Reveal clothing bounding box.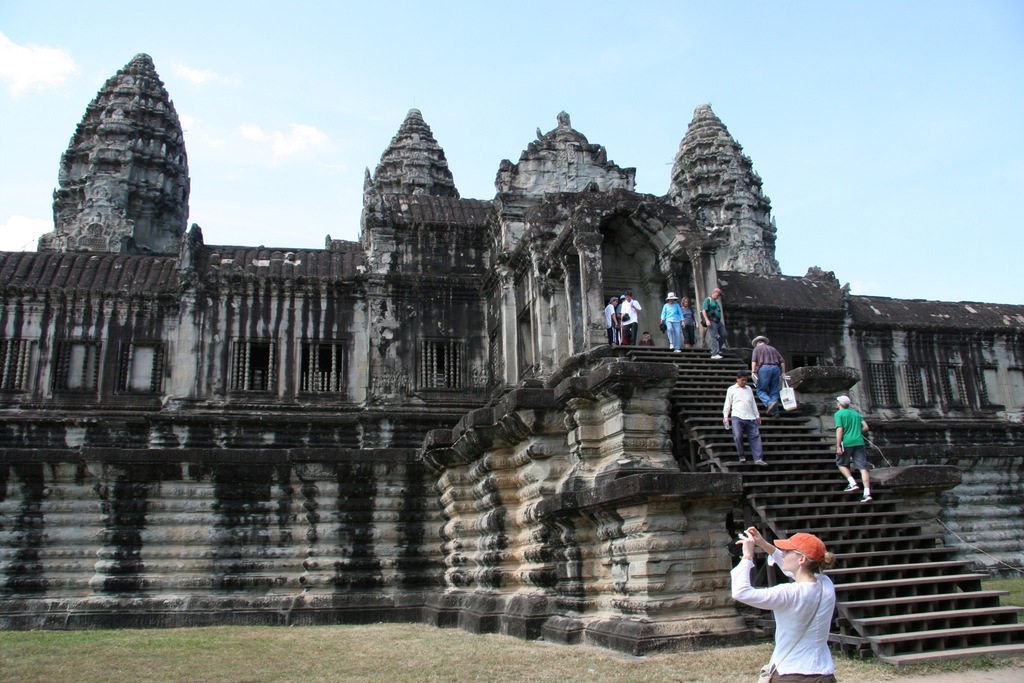
Revealed: BBox(723, 382, 758, 461).
